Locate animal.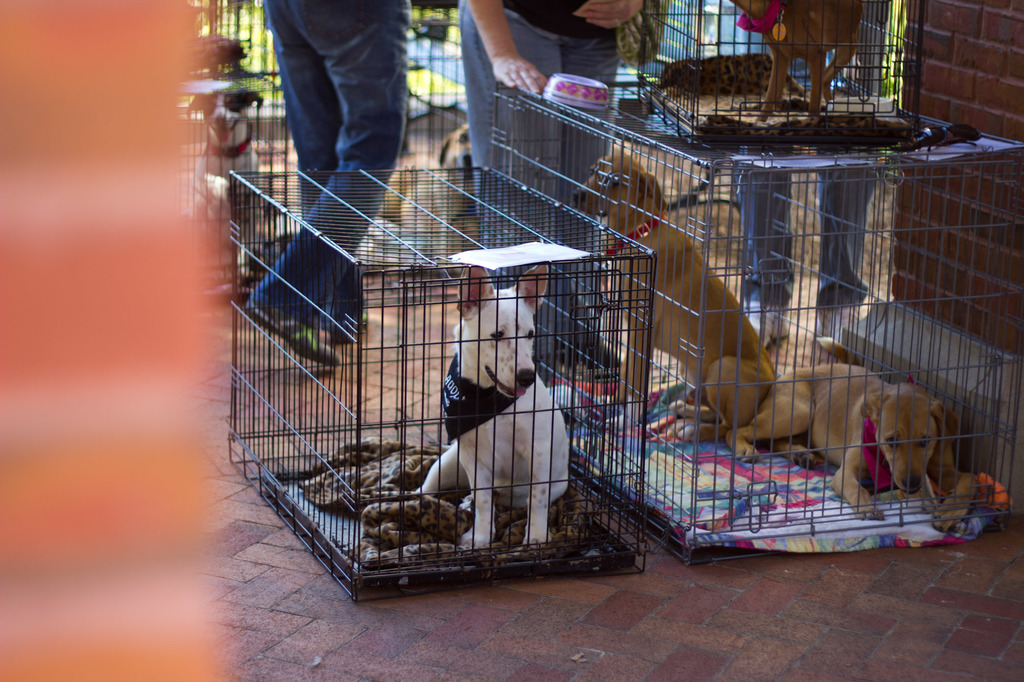
Bounding box: [left=653, top=52, right=817, bottom=110].
